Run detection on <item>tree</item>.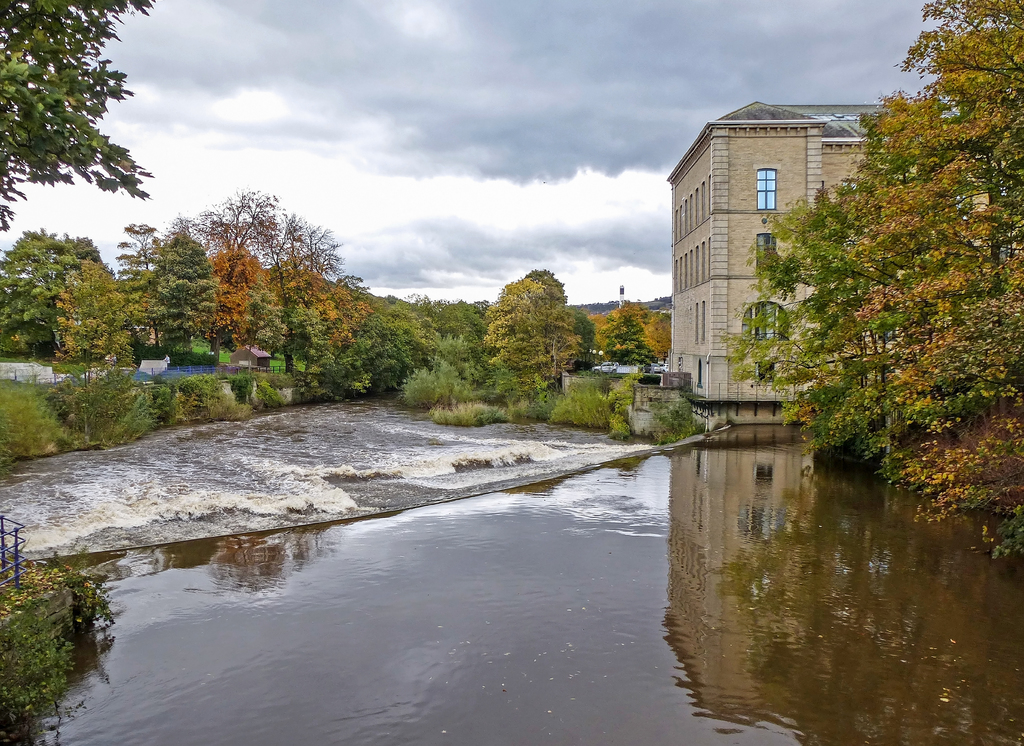
Result: {"left": 52, "top": 259, "right": 125, "bottom": 390}.
